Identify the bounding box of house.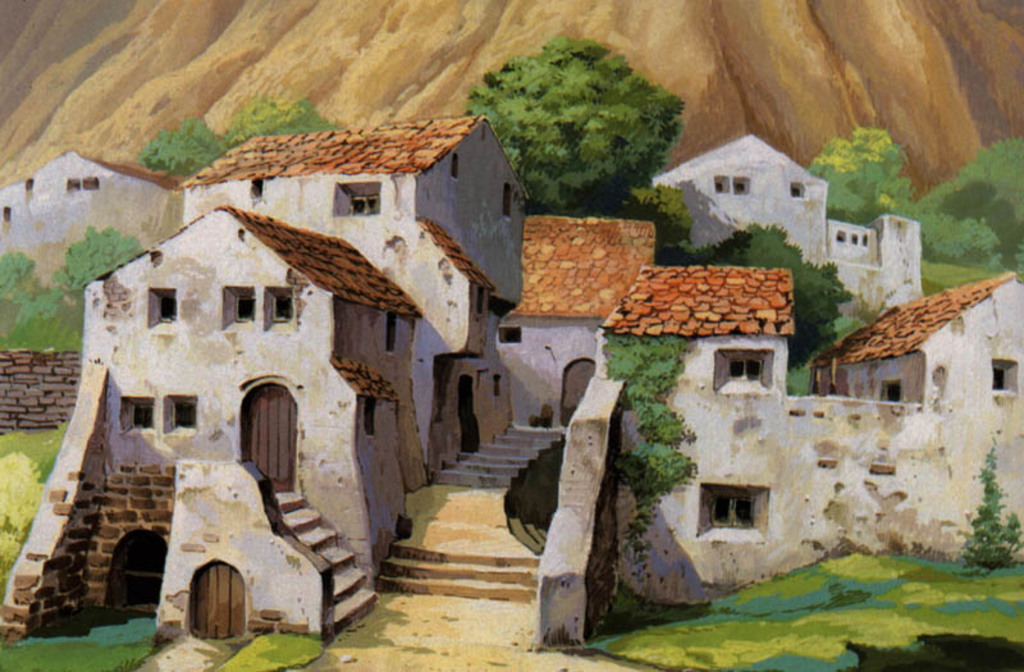
[113, 101, 531, 349].
